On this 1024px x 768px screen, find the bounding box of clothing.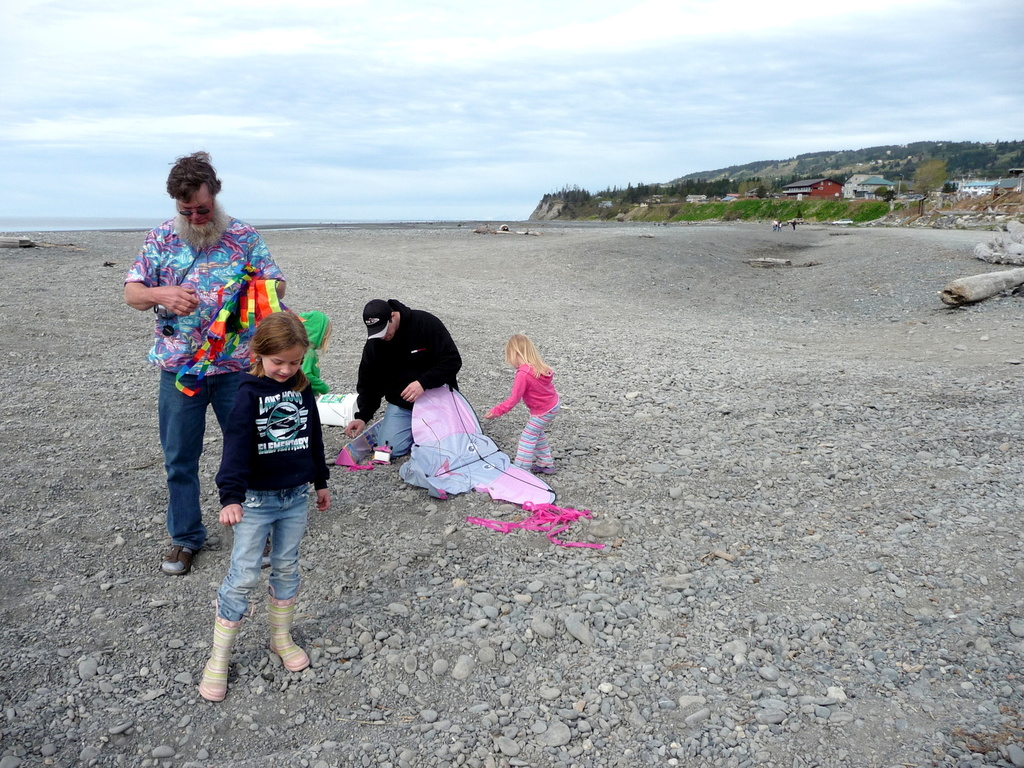
Bounding box: <box>357,316,463,474</box>.
